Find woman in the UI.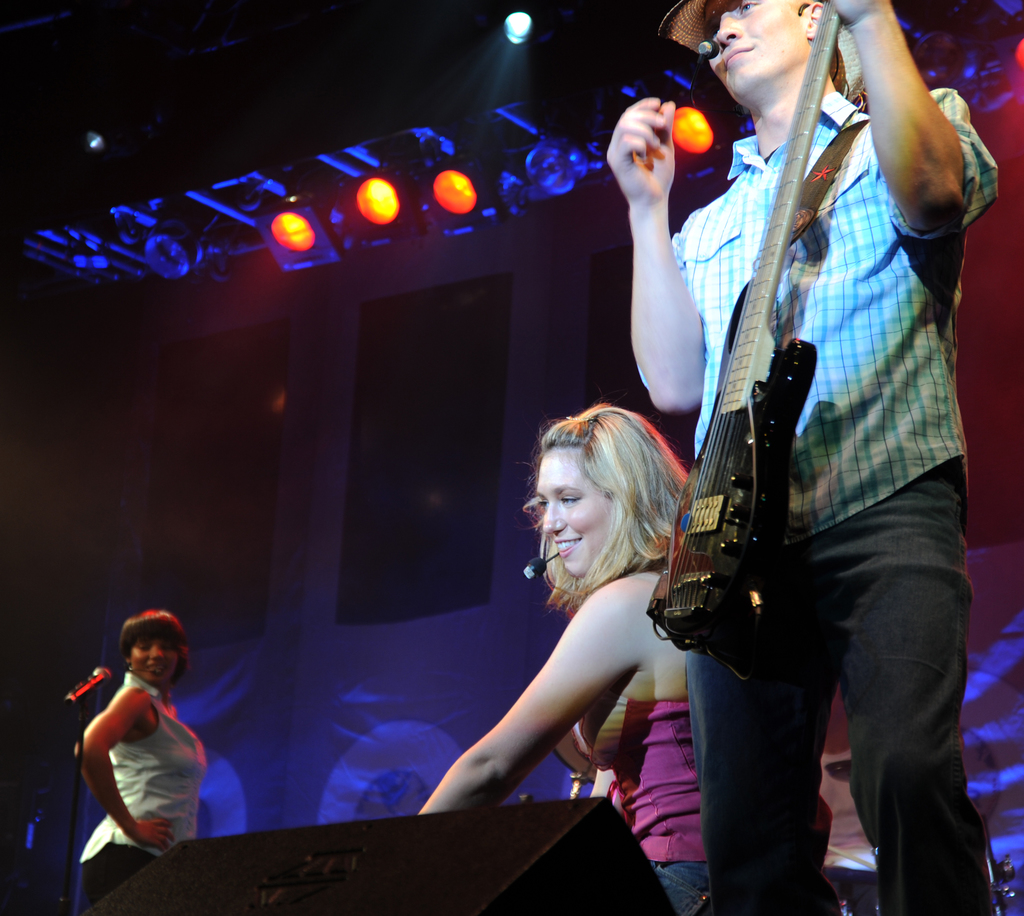
UI element at bbox=(418, 385, 703, 872).
